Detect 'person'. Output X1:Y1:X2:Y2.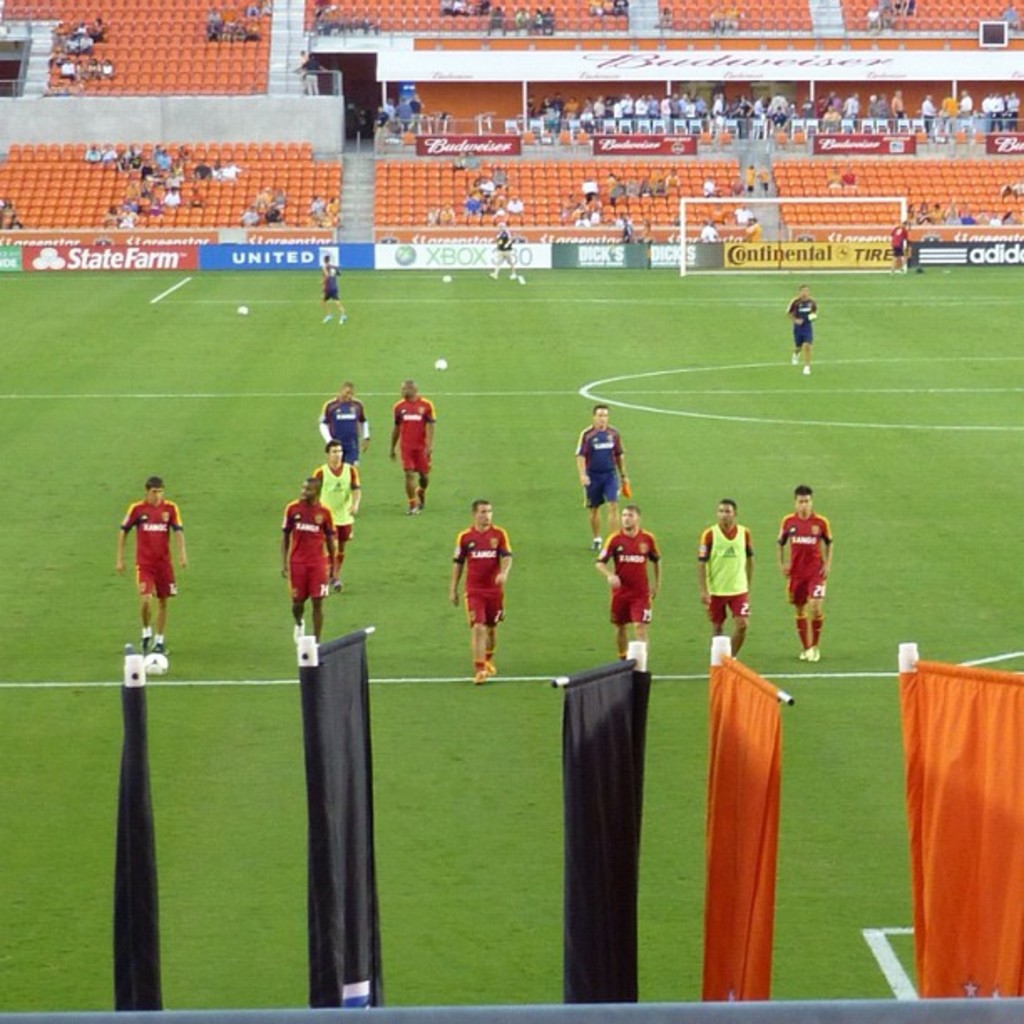
790:286:823:376.
